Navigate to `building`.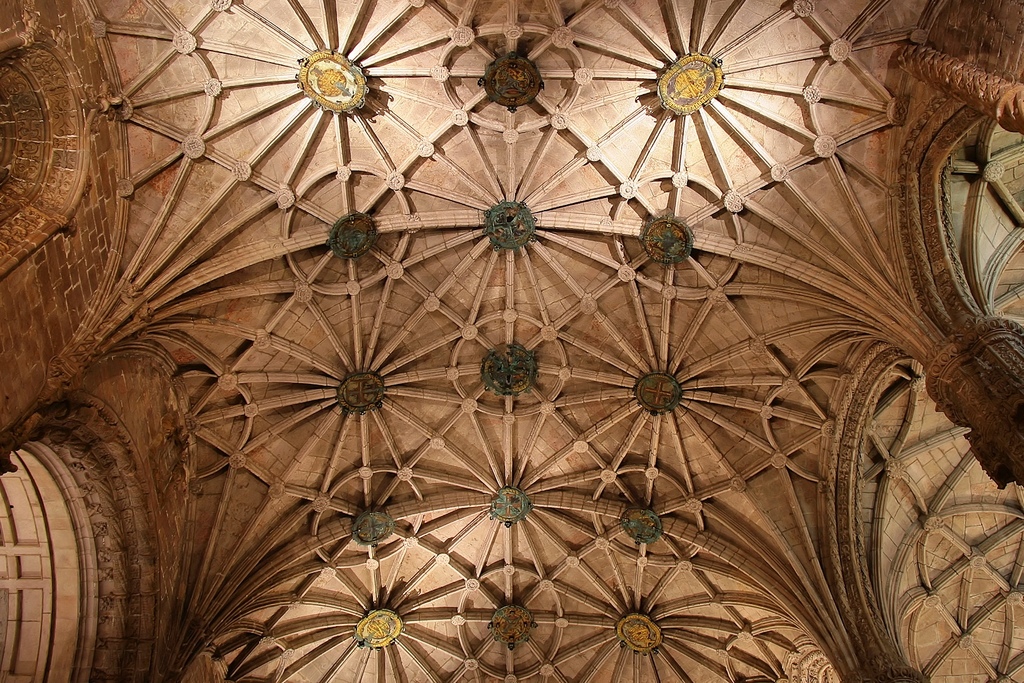
Navigation target: (x1=0, y1=0, x2=1023, y2=682).
